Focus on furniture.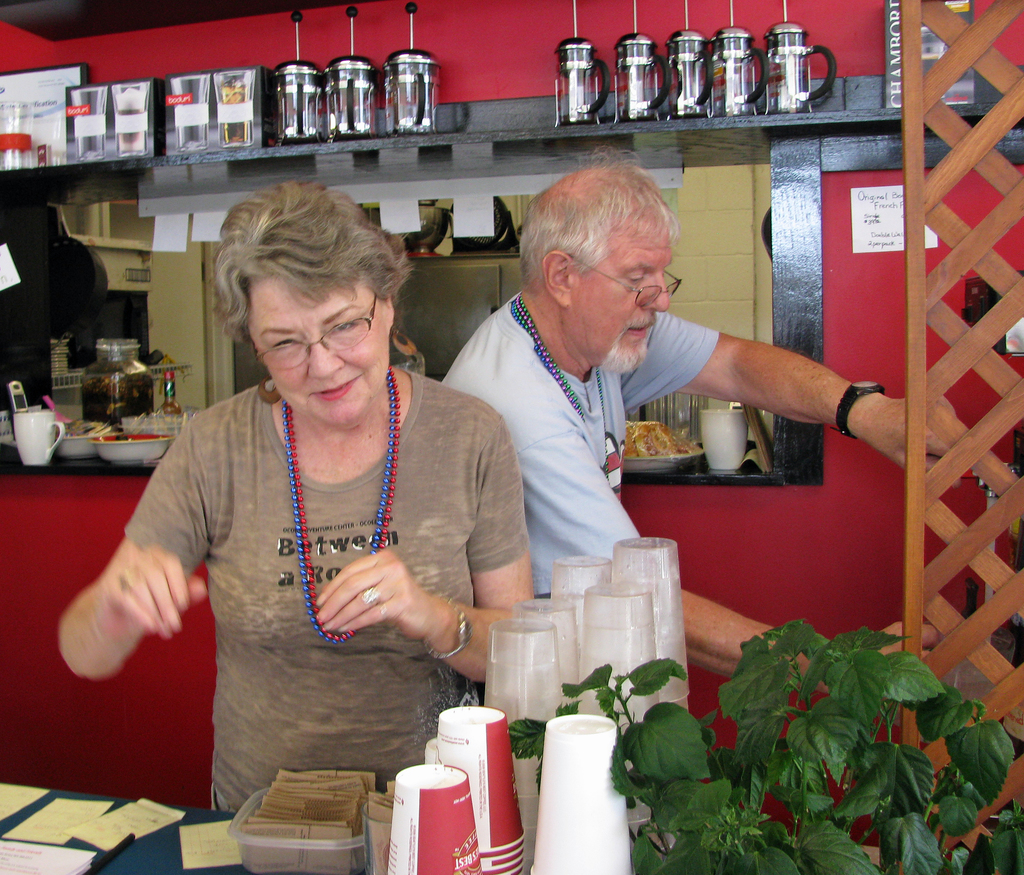
Focused at 0/778/369/874.
